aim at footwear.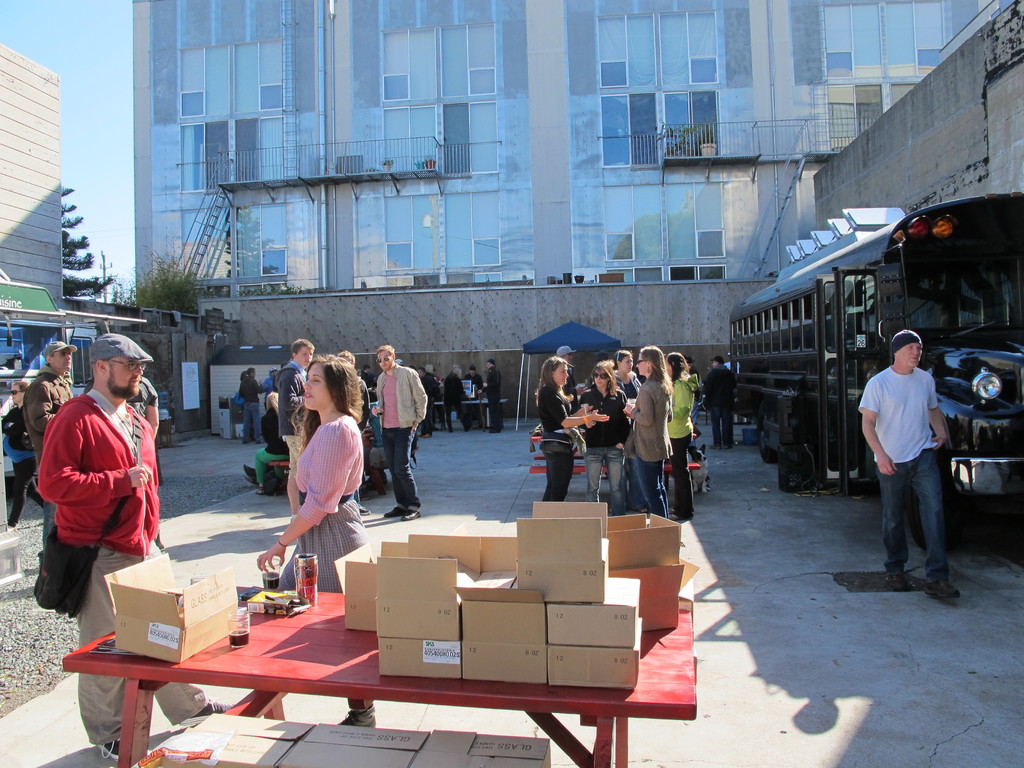
Aimed at {"x1": 924, "y1": 580, "x2": 966, "y2": 596}.
